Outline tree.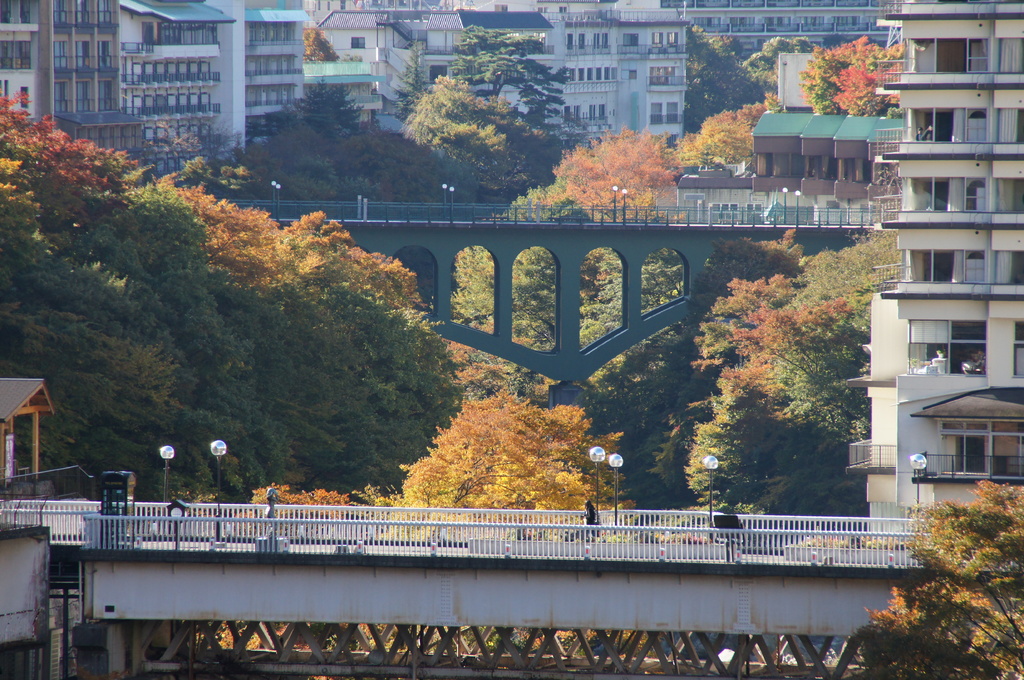
Outline: detection(0, 289, 200, 499).
